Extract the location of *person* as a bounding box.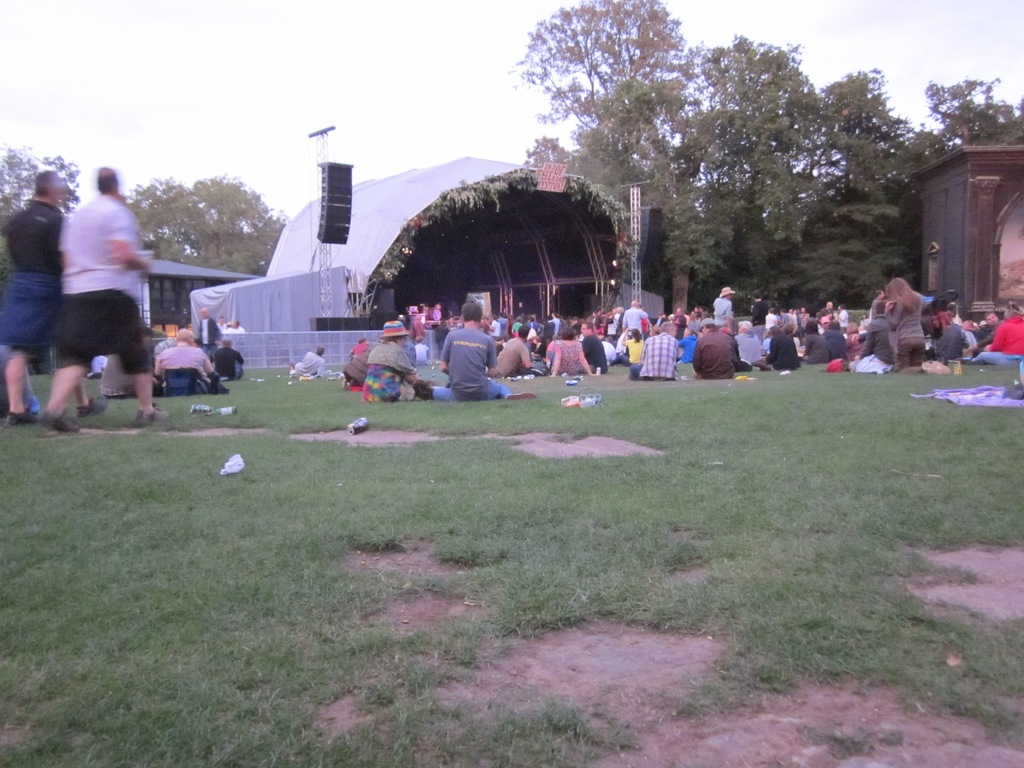
{"left": 714, "top": 293, "right": 737, "bottom": 332}.
